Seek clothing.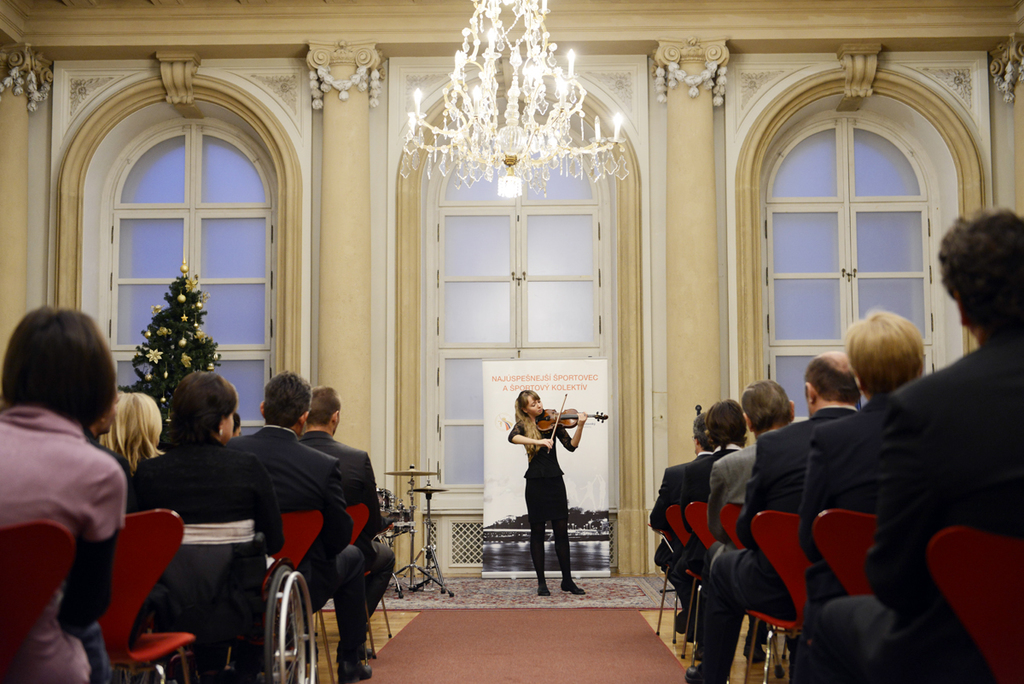
(125,432,283,683).
